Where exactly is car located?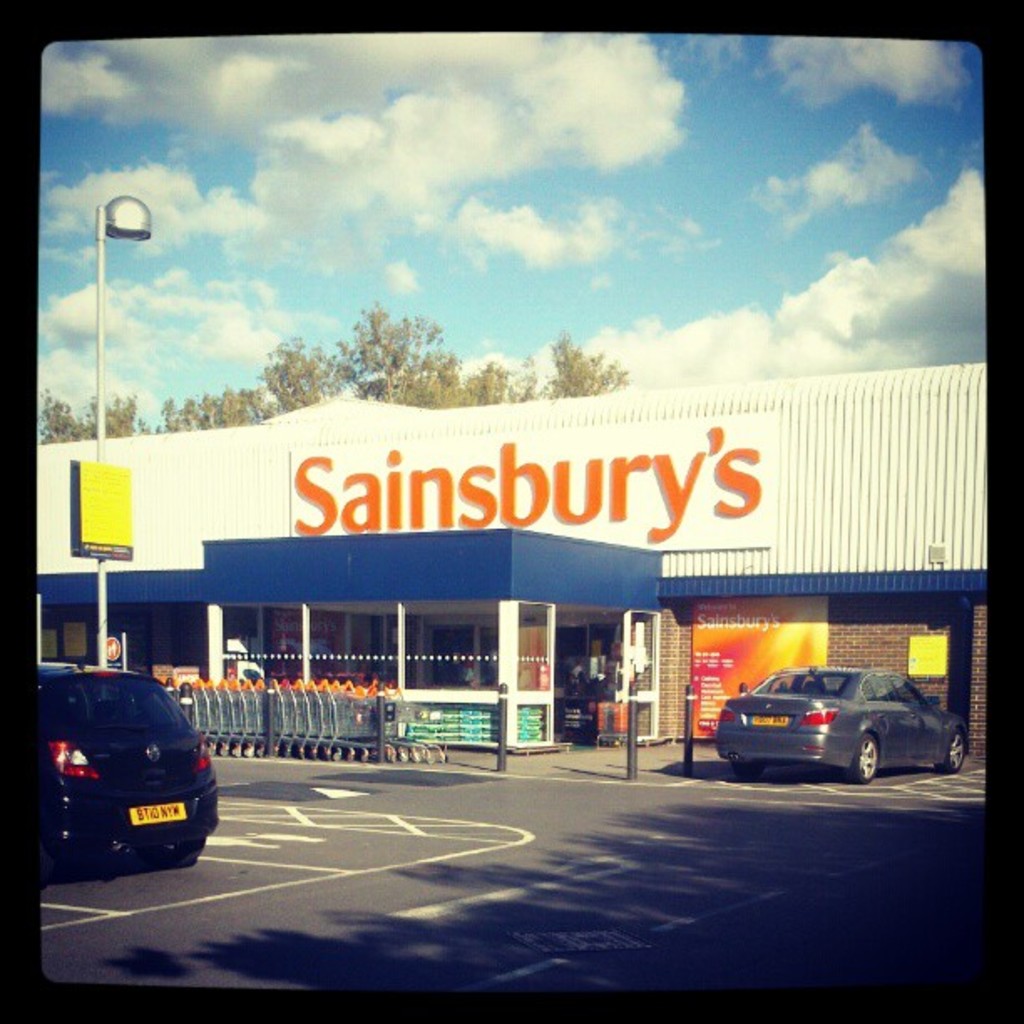
Its bounding box is {"left": 25, "top": 646, "right": 216, "bottom": 883}.
